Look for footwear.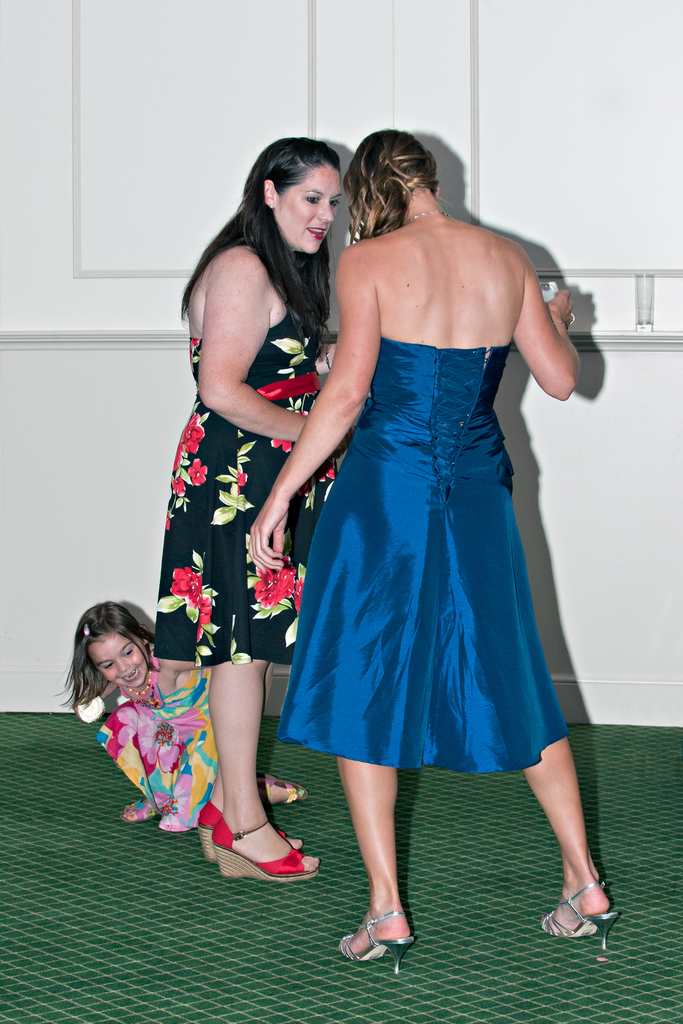
Found: l=536, t=879, r=623, b=949.
